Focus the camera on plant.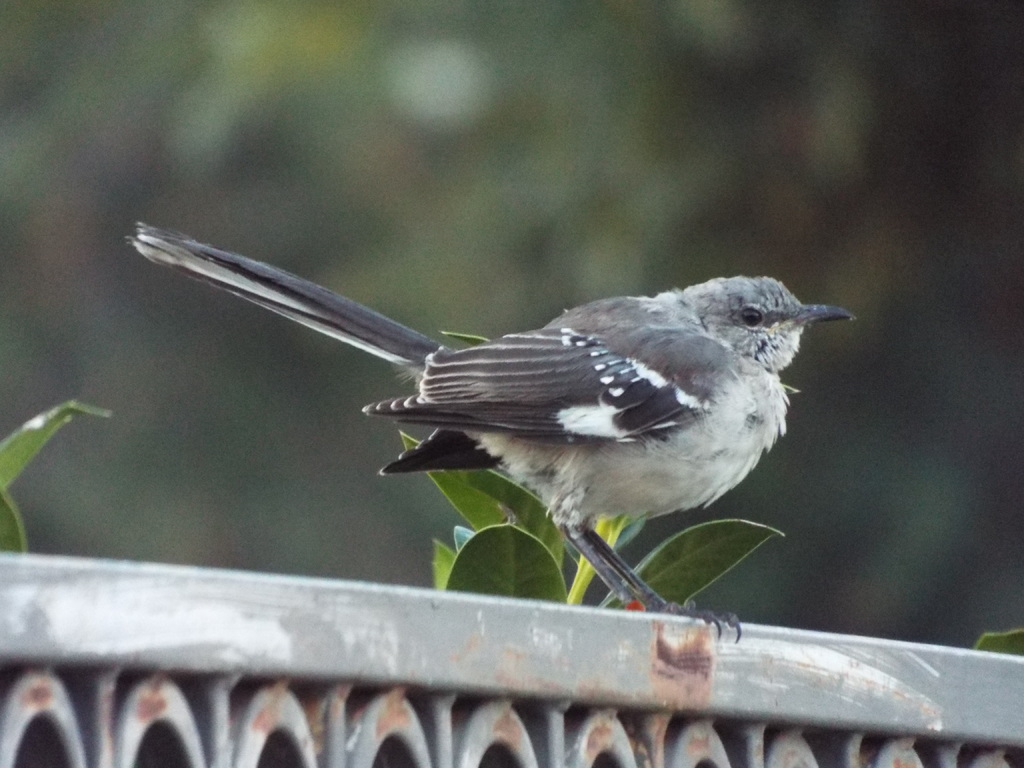
Focus region: (left=394, top=318, right=797, bottom=620).
